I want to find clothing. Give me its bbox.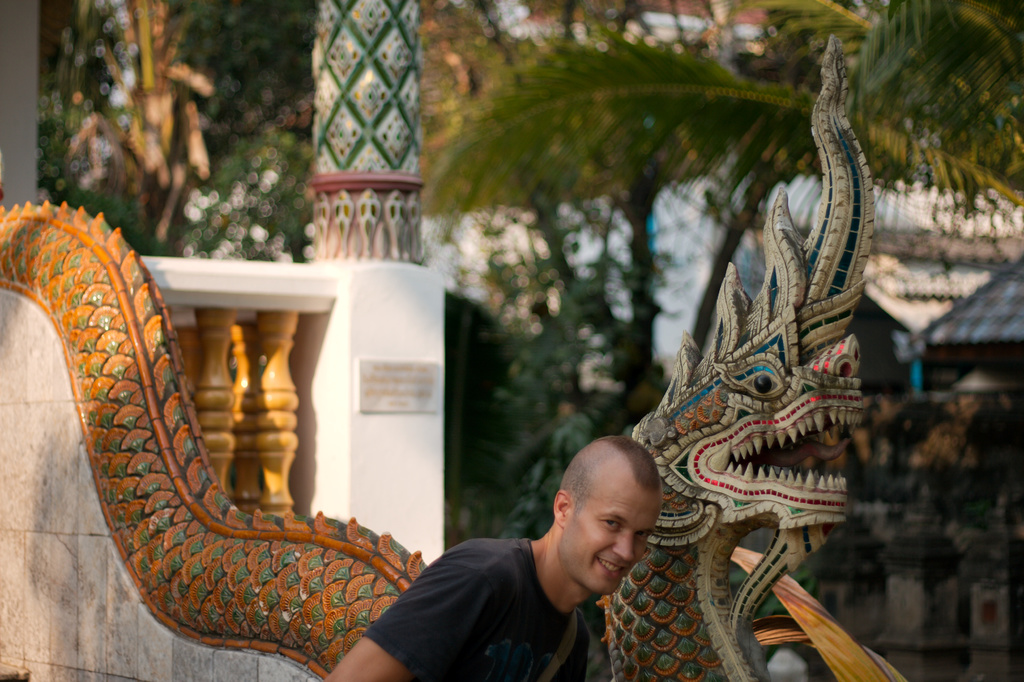
l=360, t=537, r=590, b=679.
